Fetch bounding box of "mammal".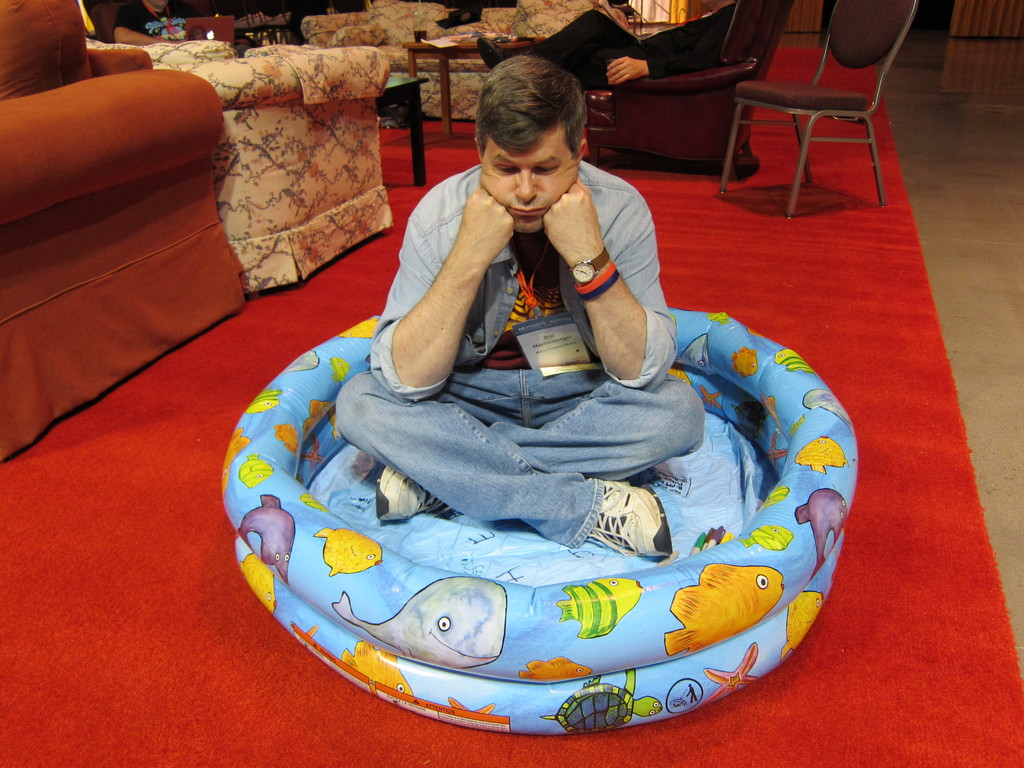
Bbox: 473,0,738,92.
